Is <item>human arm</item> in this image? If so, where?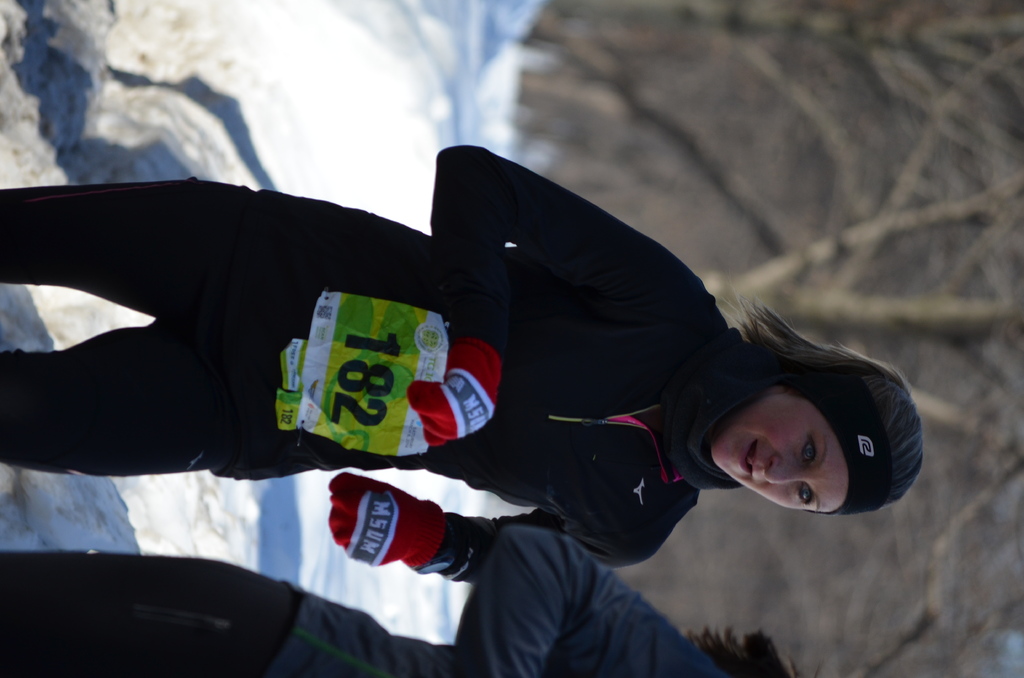
Yes, at x1=432 y1=150 x2=694 y2=446.
